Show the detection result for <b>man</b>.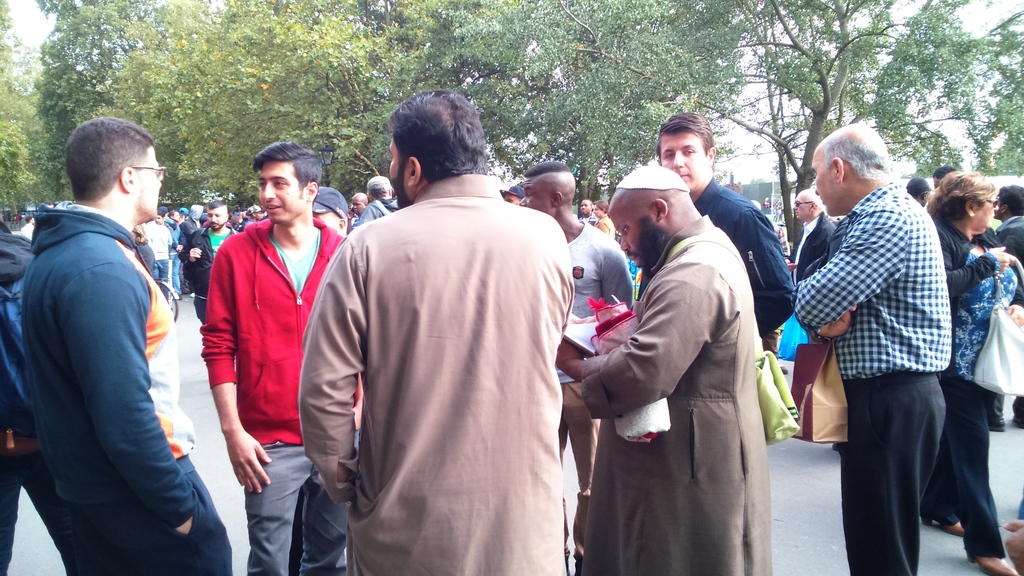
195 142 348 575.
